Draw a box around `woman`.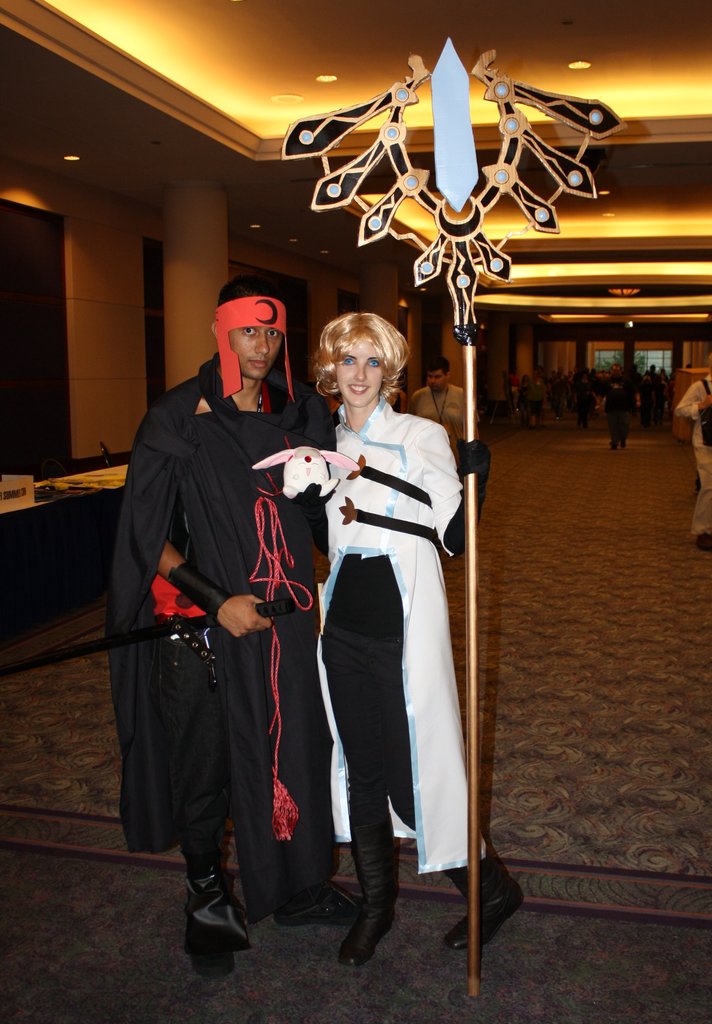
[316, 310, 527, 970].
